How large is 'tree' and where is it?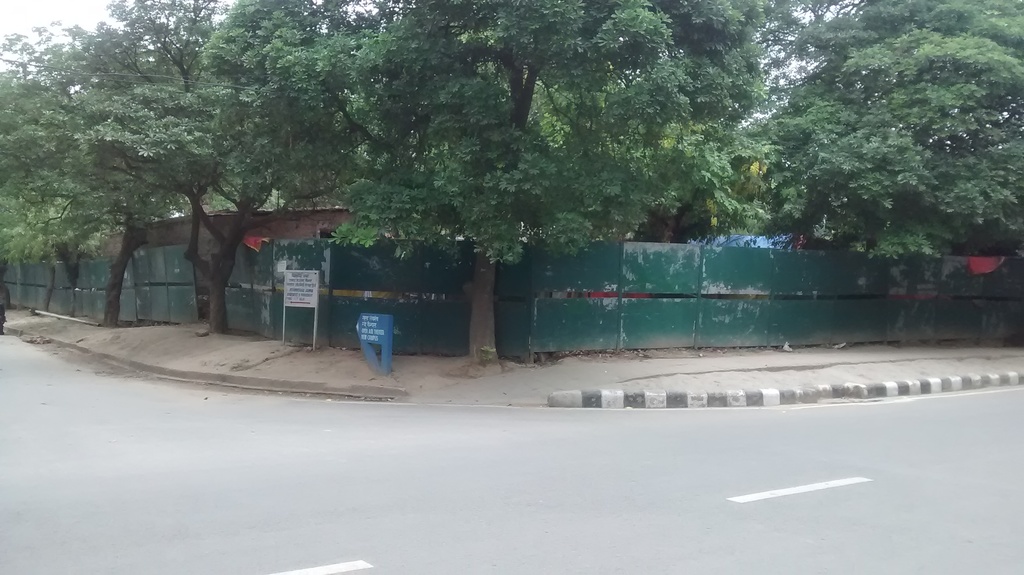
Bounding box: locate(198, 0, 731, 370).
